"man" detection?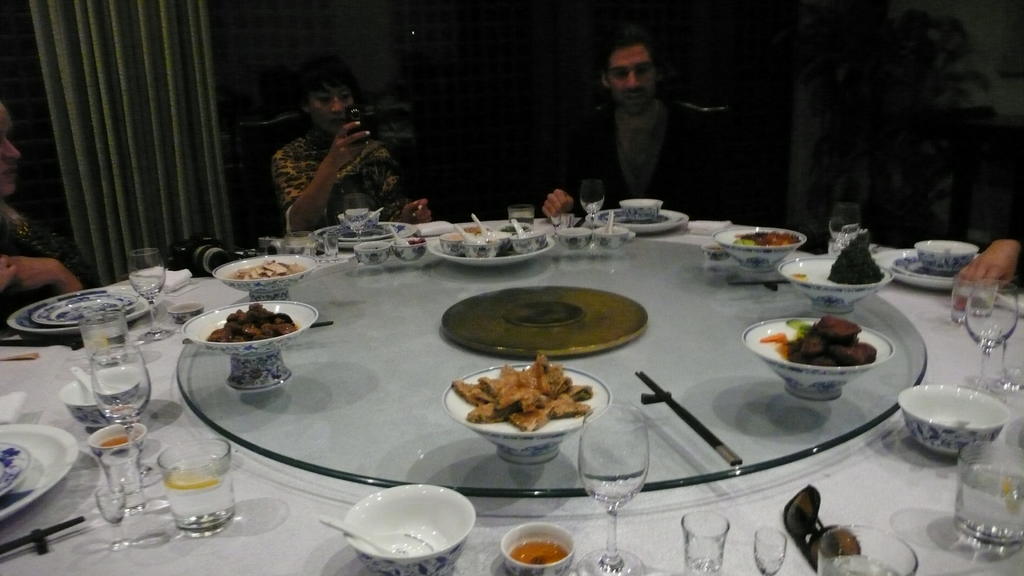
[x1=254, y1=81, x2=410, y2=214]
